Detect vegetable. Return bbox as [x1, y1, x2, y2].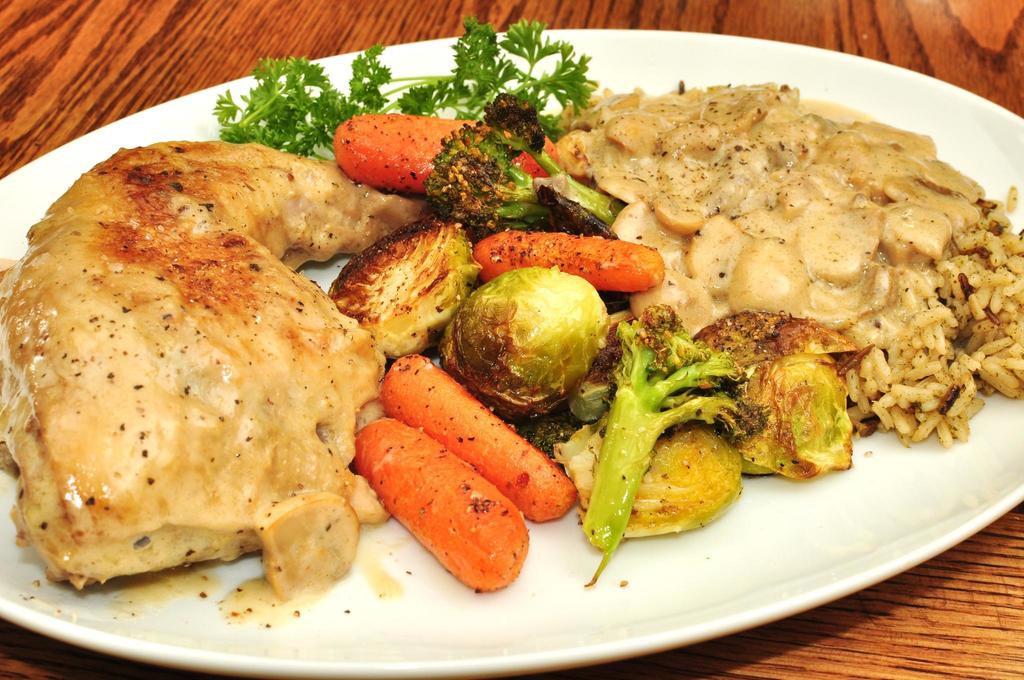
[424, 90, 627, 234].
